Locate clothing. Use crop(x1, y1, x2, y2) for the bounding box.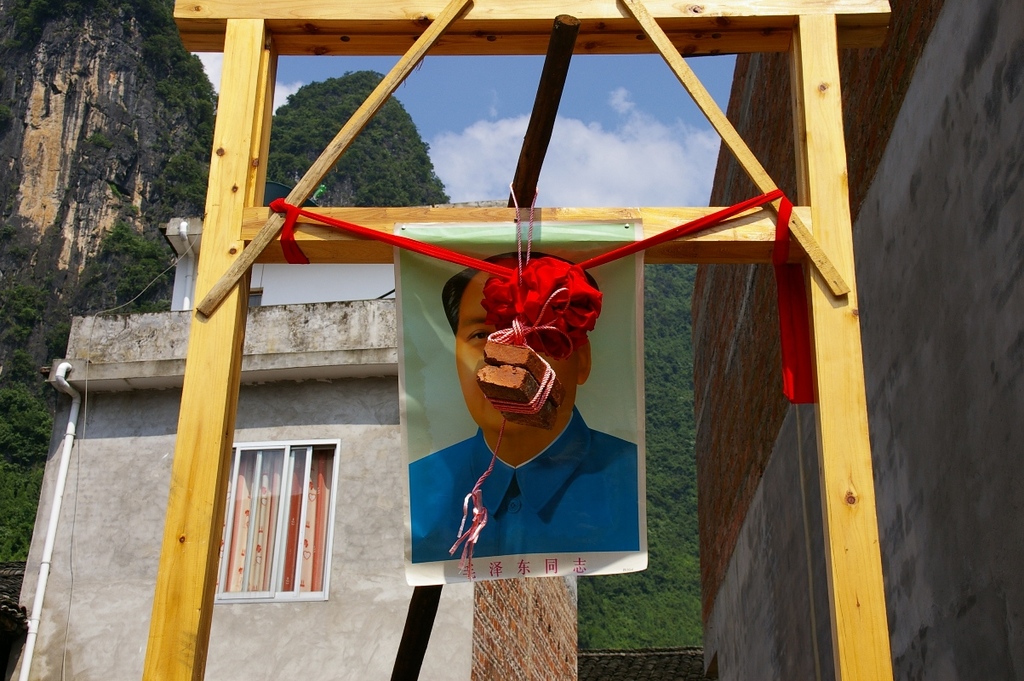
crop(419, 441, 626, 570).
